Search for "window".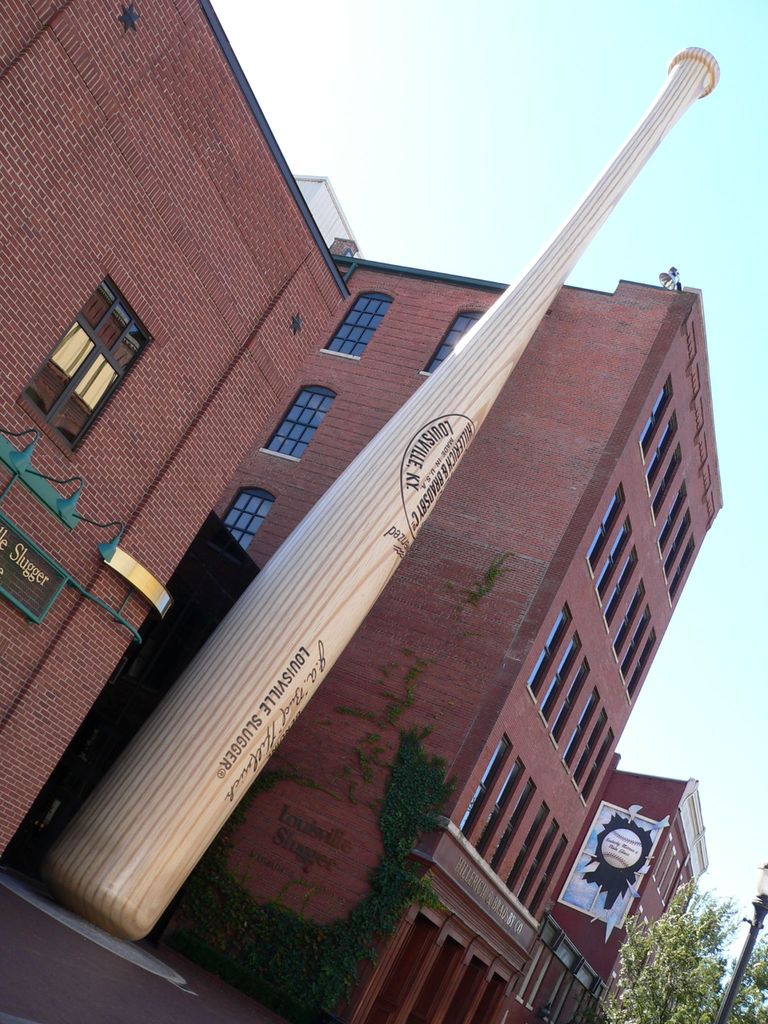
Found at locate(314, 292, 395, 364).
